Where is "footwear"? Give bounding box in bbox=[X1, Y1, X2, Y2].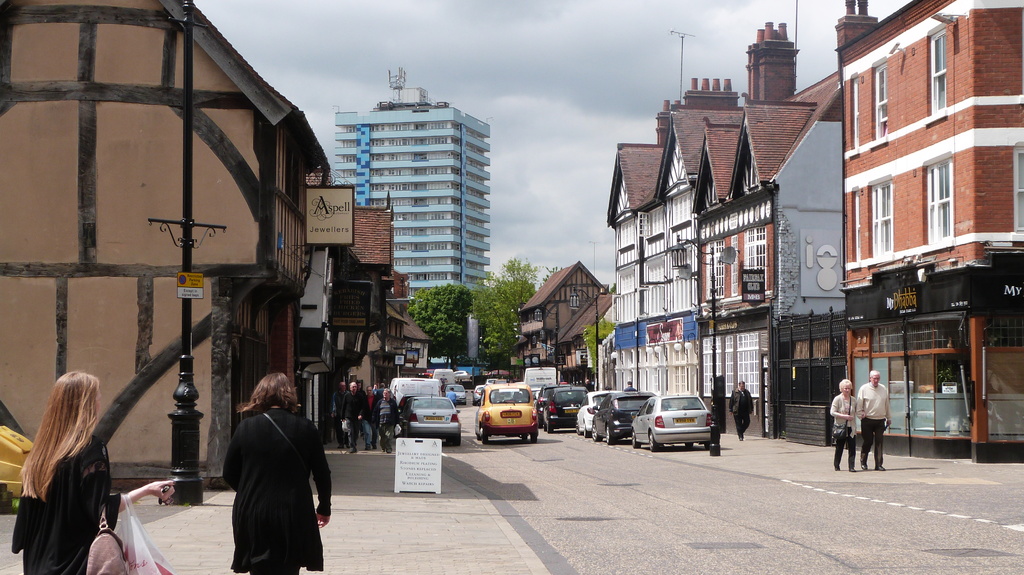
bbox=[877, 466, 887, 471].
